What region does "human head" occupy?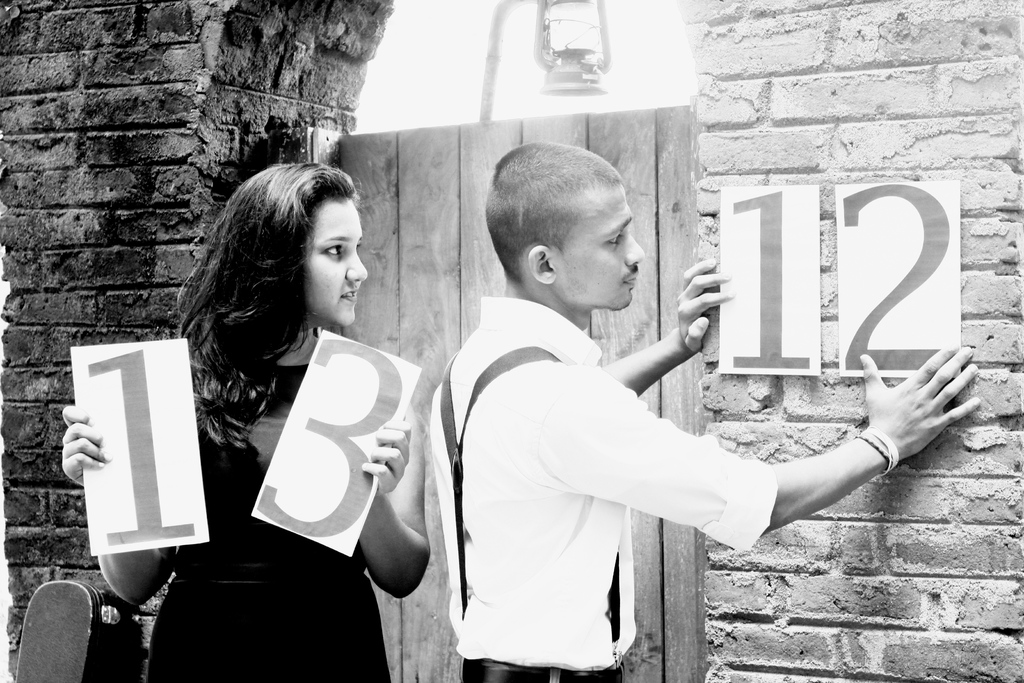
x1=481 y1=142 x2=644 y2=311.
